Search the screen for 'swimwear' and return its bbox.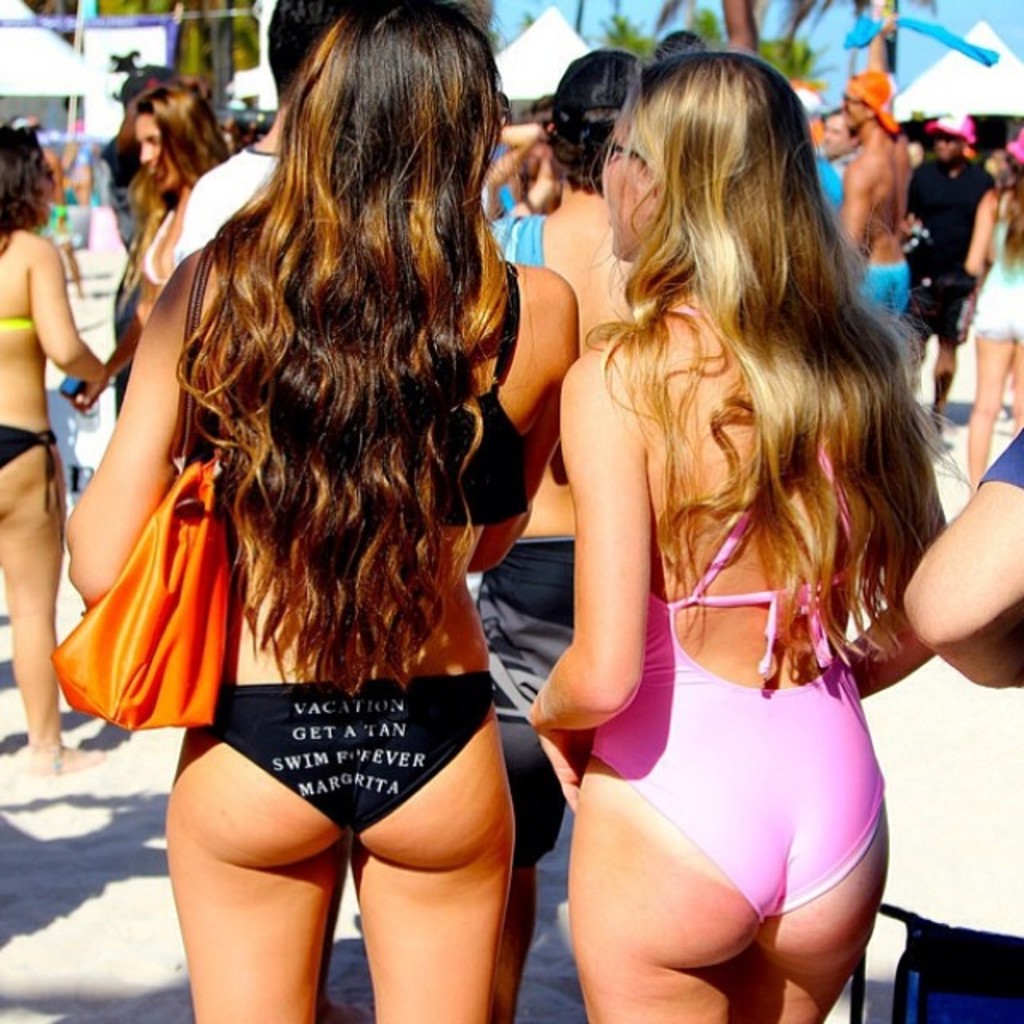
Found: x1=0 y1=306 x2=37 y2=347.
